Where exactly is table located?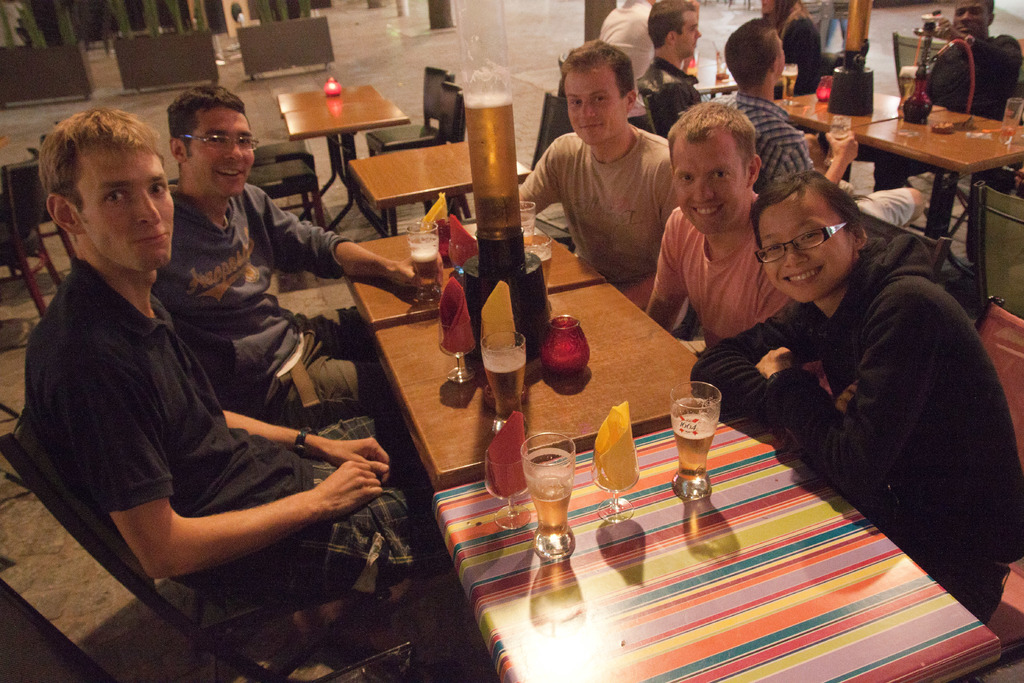
Its bounding box is x1=353 y1=136 x2=540 y2=236.
